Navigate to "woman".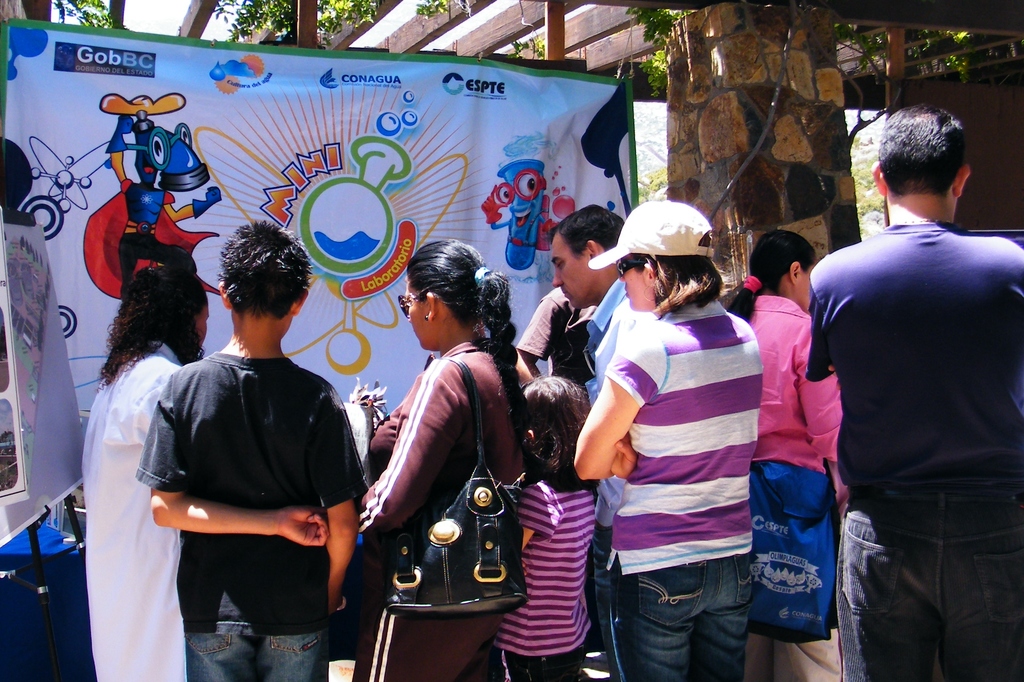
Navigation target: 721, 220, 849, 681.
